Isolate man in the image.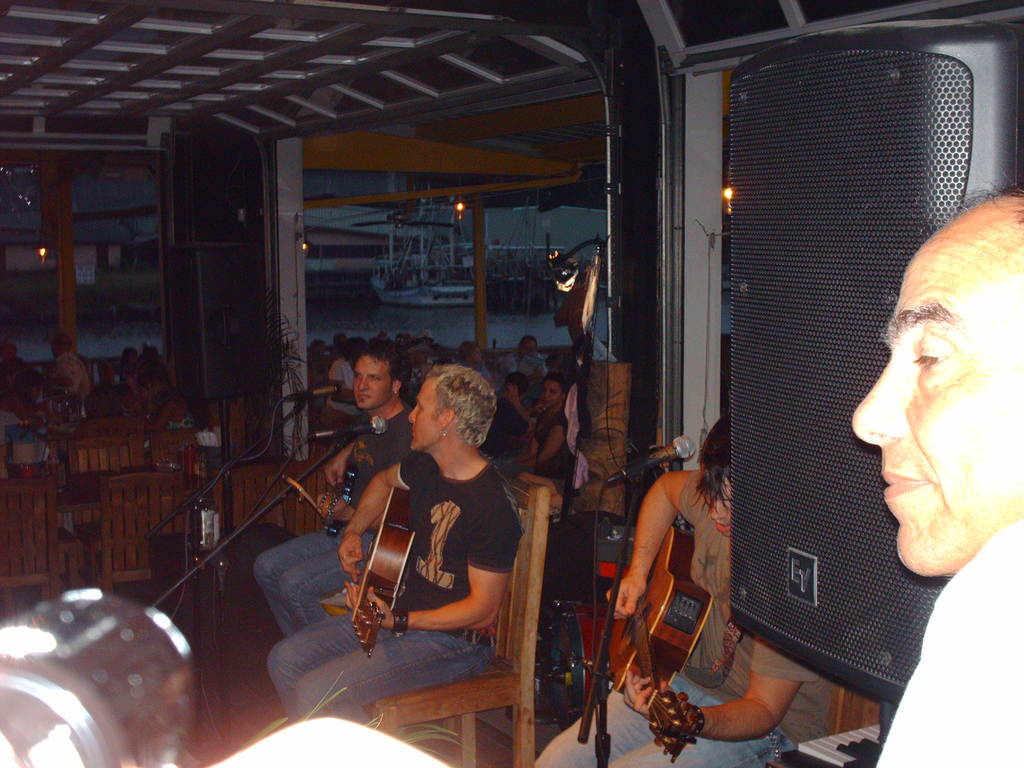
Isolated region: Rect(849, 179, 1023, 767).
